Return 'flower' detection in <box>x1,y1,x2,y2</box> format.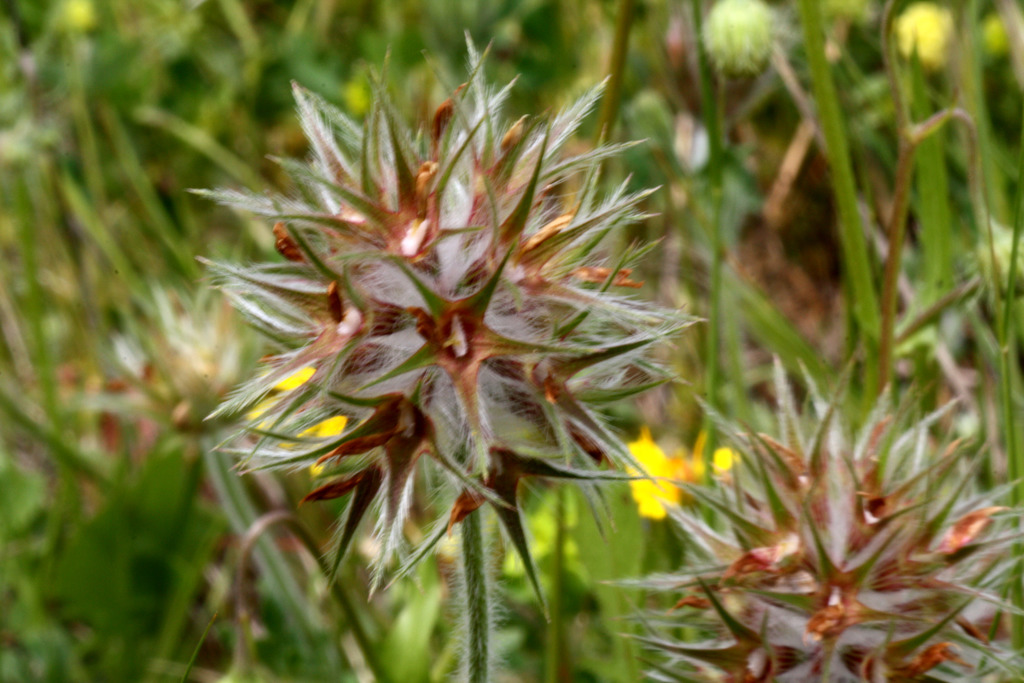
<box>982,15,1012,52</box>.
